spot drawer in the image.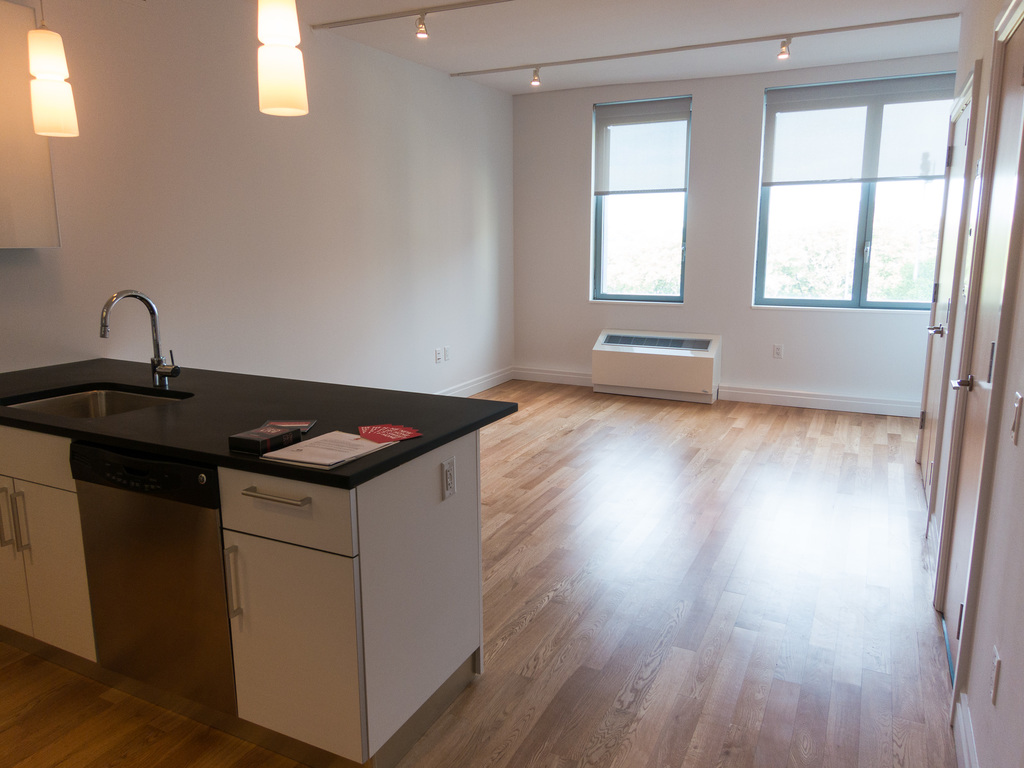
drawer found at (x1=220, y1=467, x2=361, y2=559).
